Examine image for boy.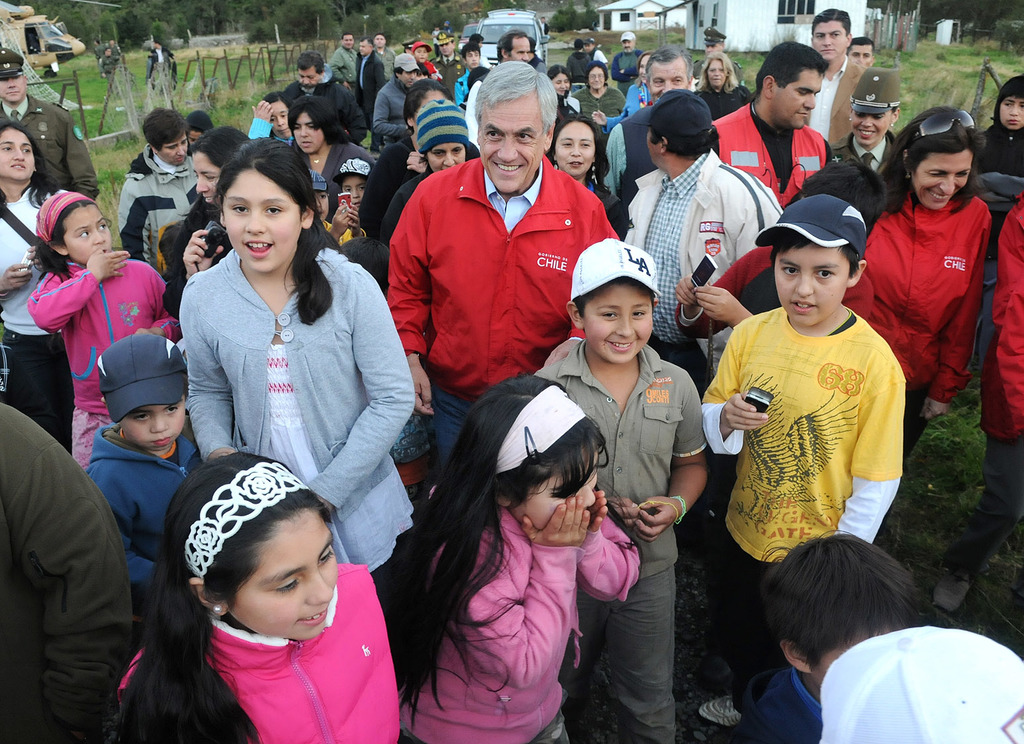
Examination result: 83 333 196 620.
